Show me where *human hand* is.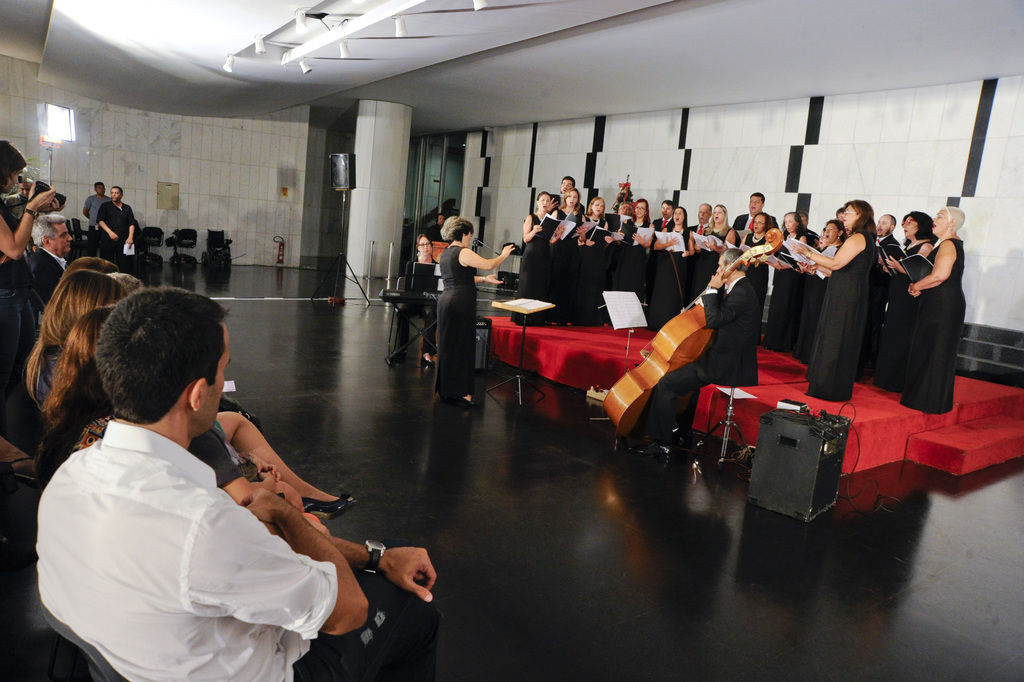
*human hand* is at locate(662, 233, 678, 247).
